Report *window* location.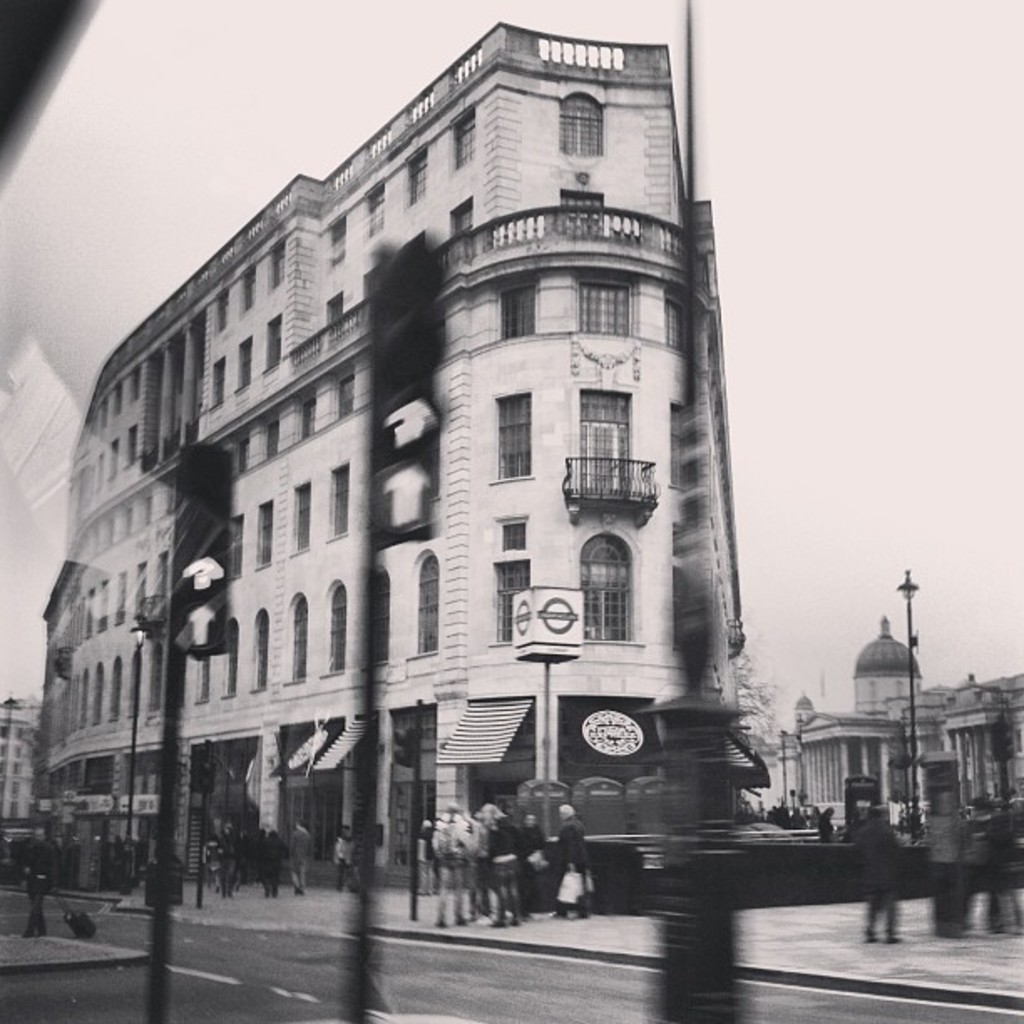
Report: left=231, top=432, right=251, bottom=482.
